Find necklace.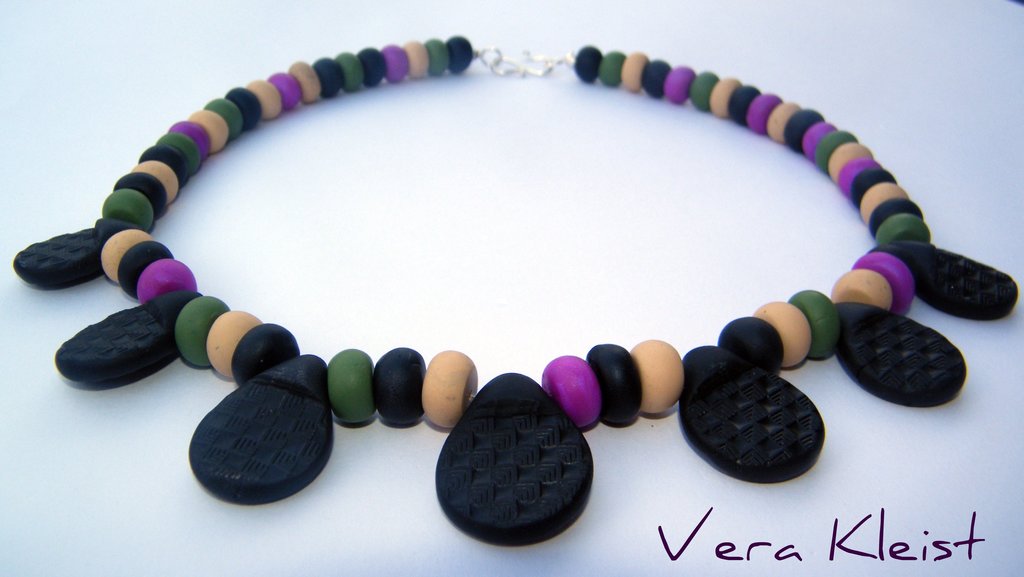
l=13, t=34, r=1020, b=546.
